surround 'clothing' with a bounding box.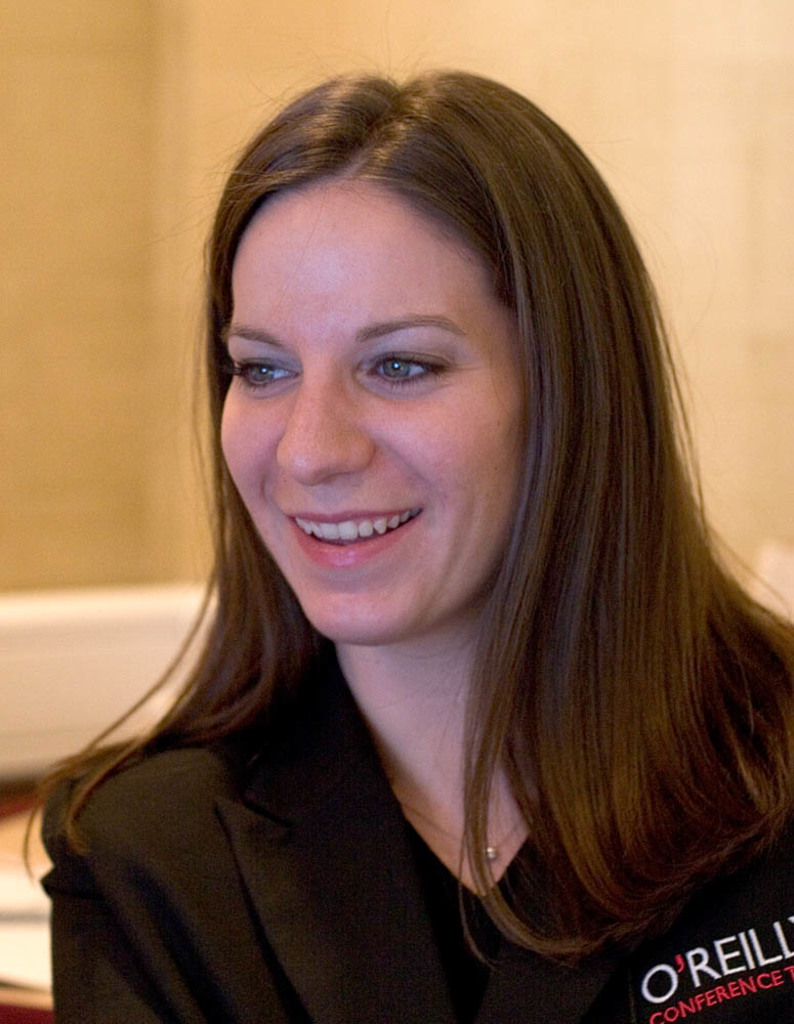
Rect(37, 645, 792, 1023).
